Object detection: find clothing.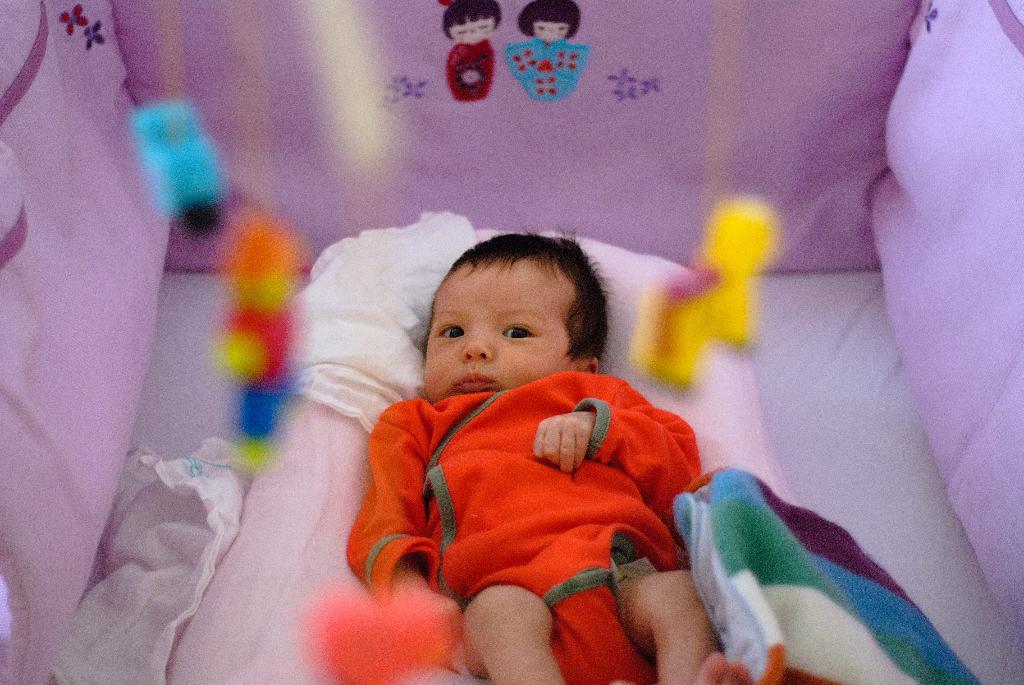
<region>354, 317, 703, 650</region>.
